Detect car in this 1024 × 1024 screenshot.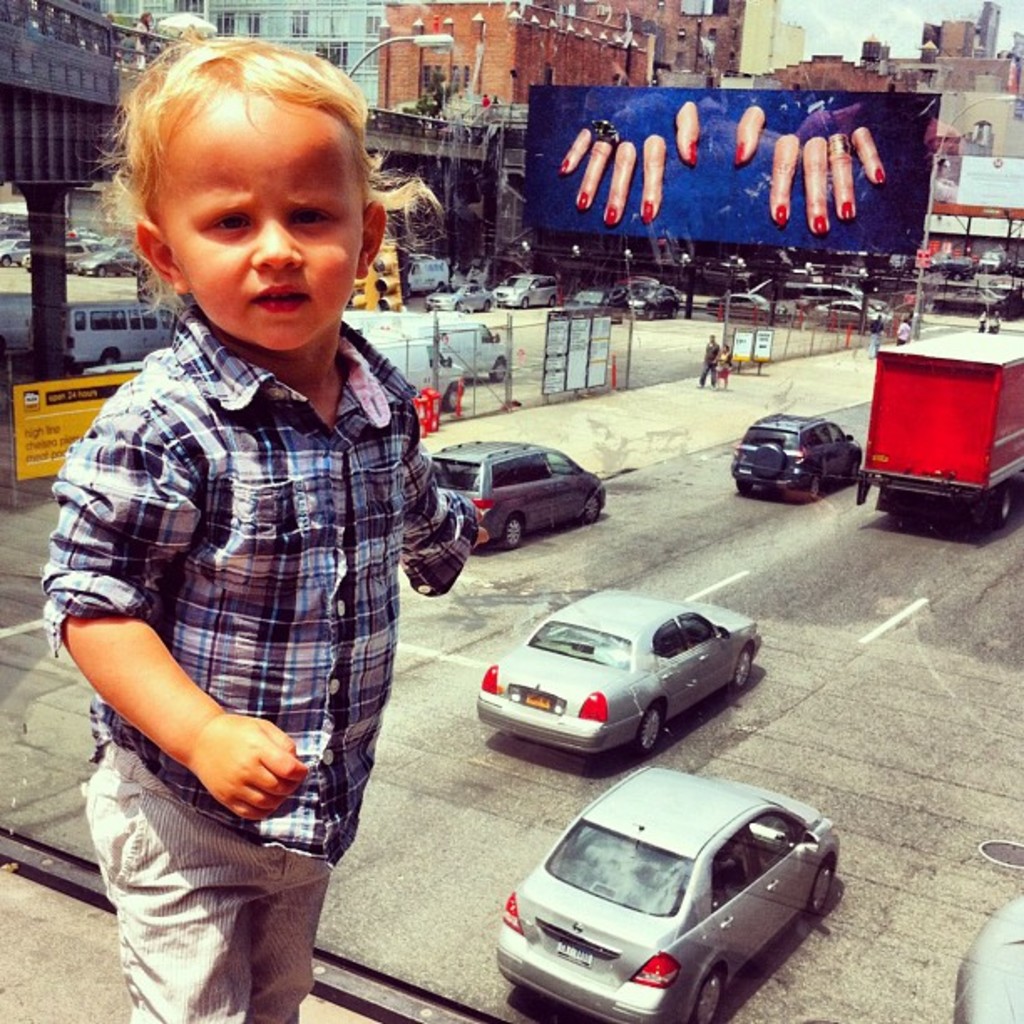
Detection: x1=74, y1=244, x2=142, y2=284.
